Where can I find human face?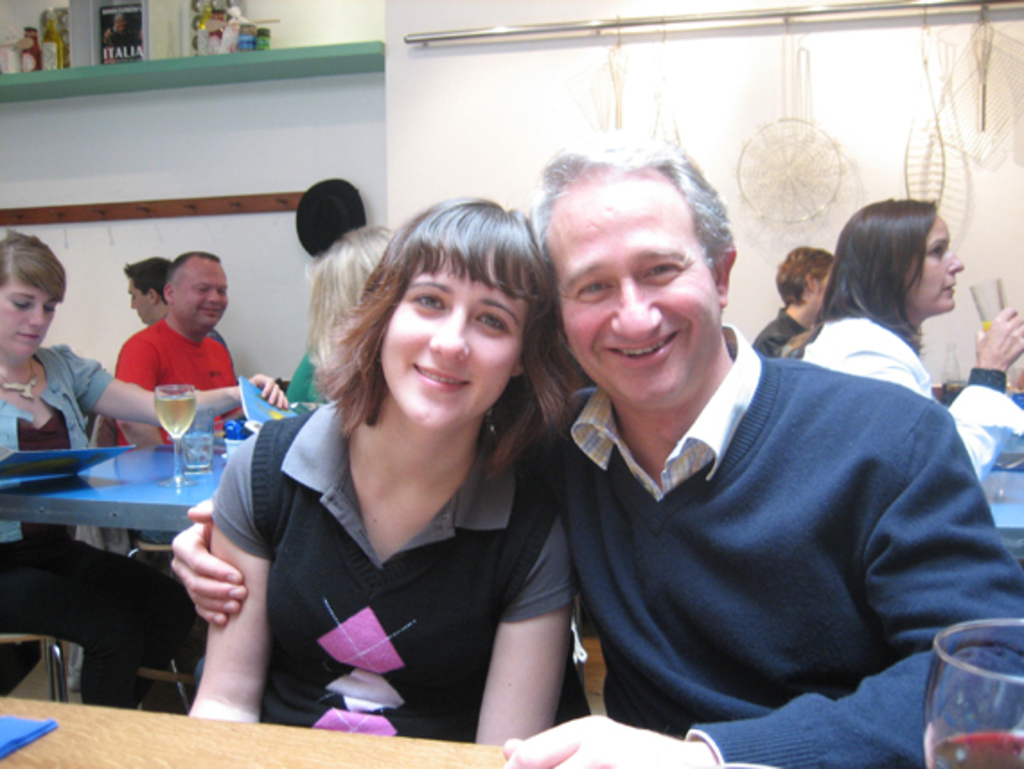
You can find it at select_region(0, 287, 57, 359).
